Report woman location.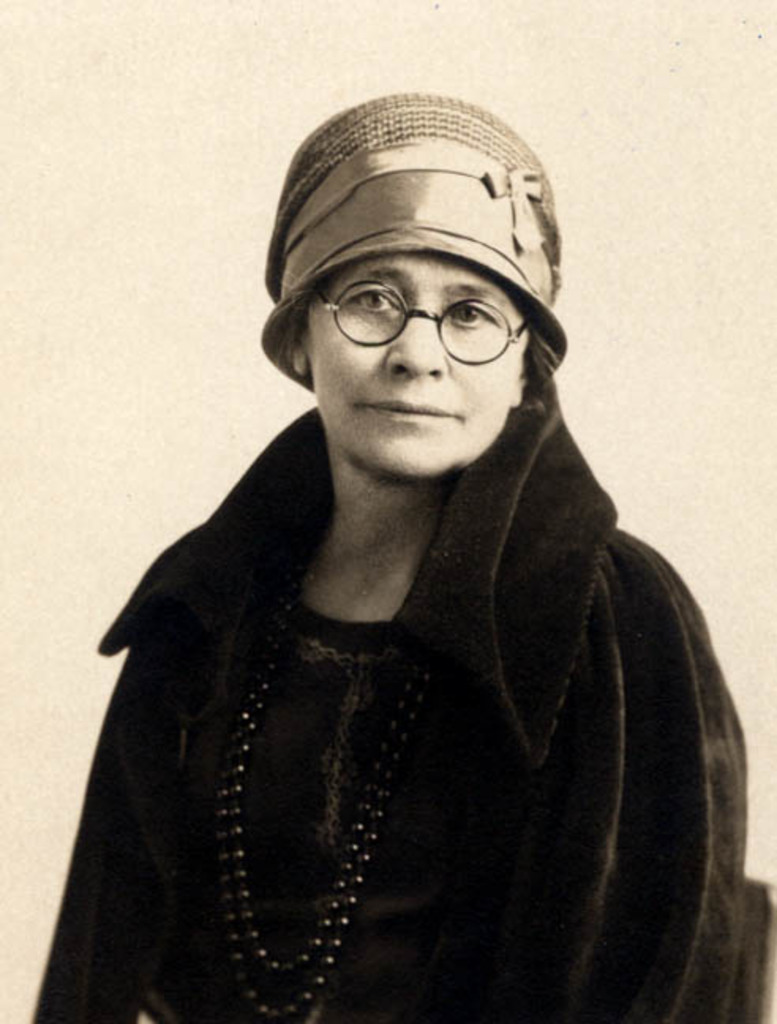
Report: [x1=30, y1=90, x2=761, y2=1022].
